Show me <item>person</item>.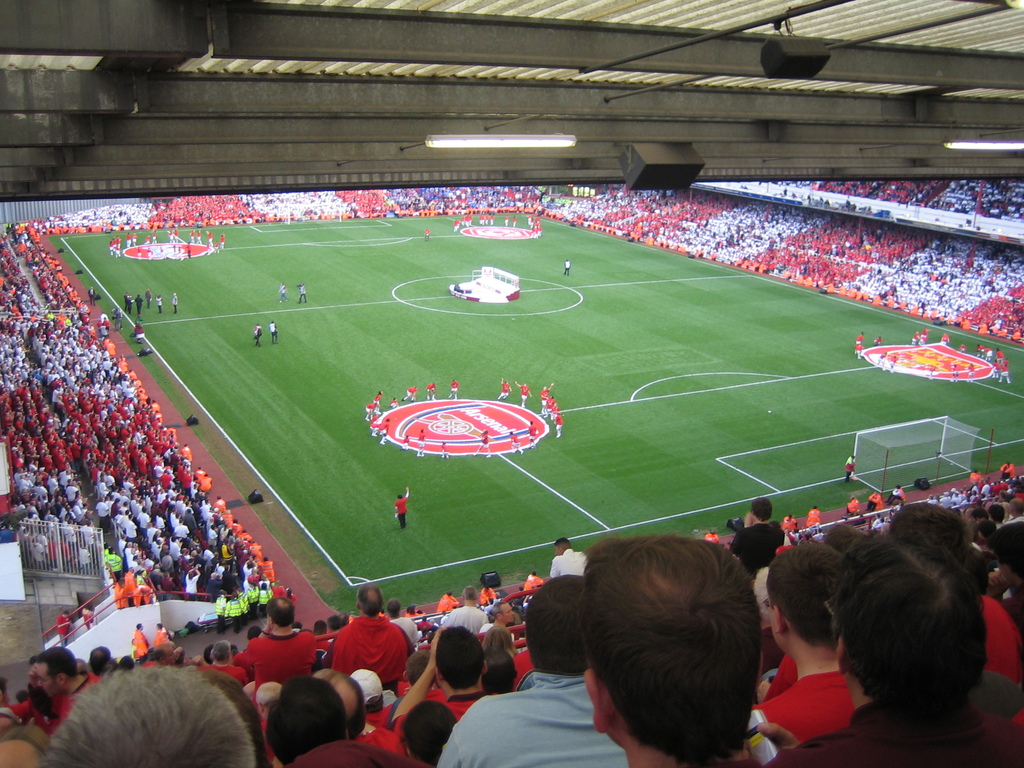
<item>person</item> is here: [left=132, top=291, right=147, bottom=315].
